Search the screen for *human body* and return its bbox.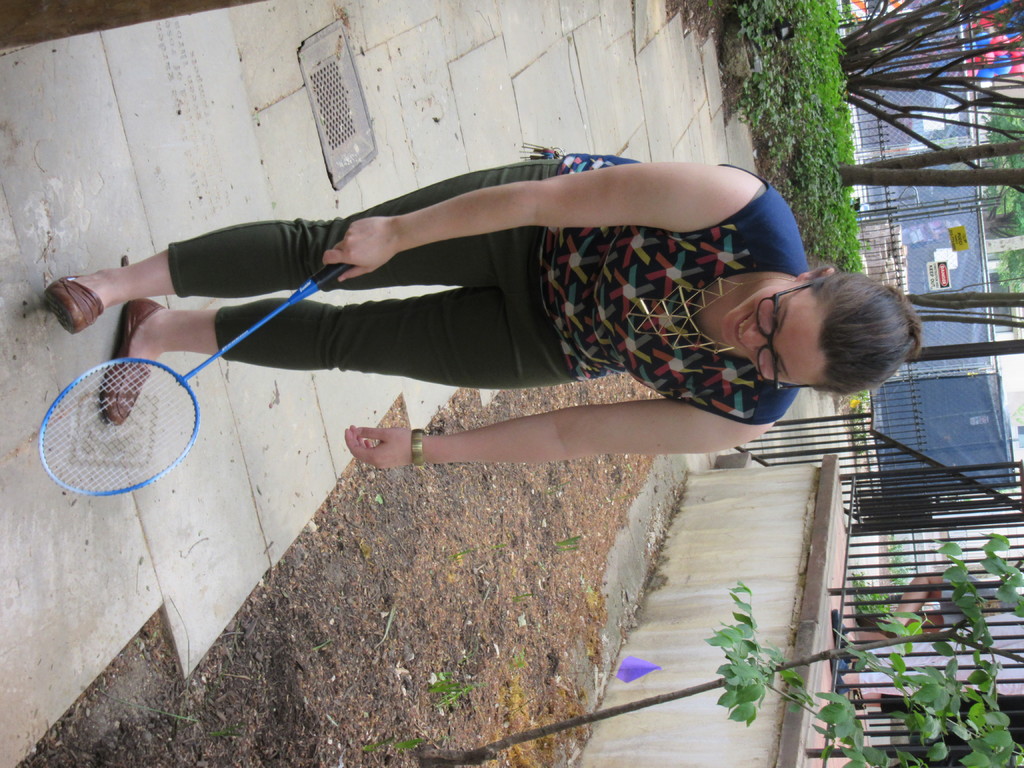
Found: [x1=831, y1=621, x2=1023, y2=706].
